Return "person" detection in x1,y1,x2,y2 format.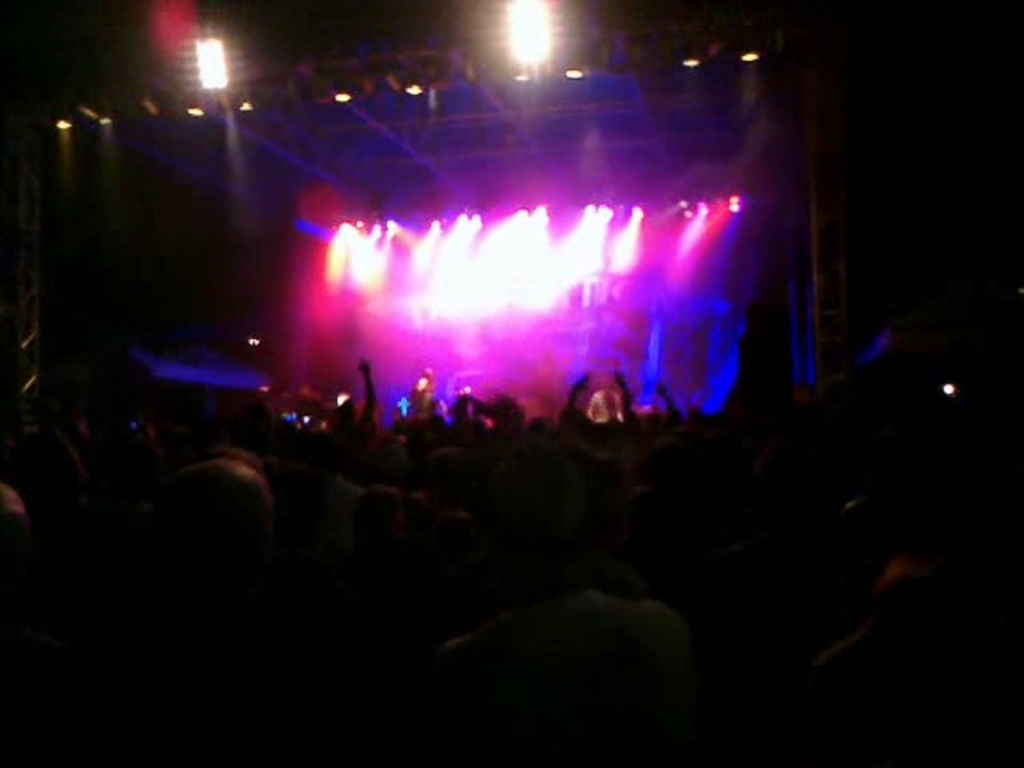
114,446,282,618.
